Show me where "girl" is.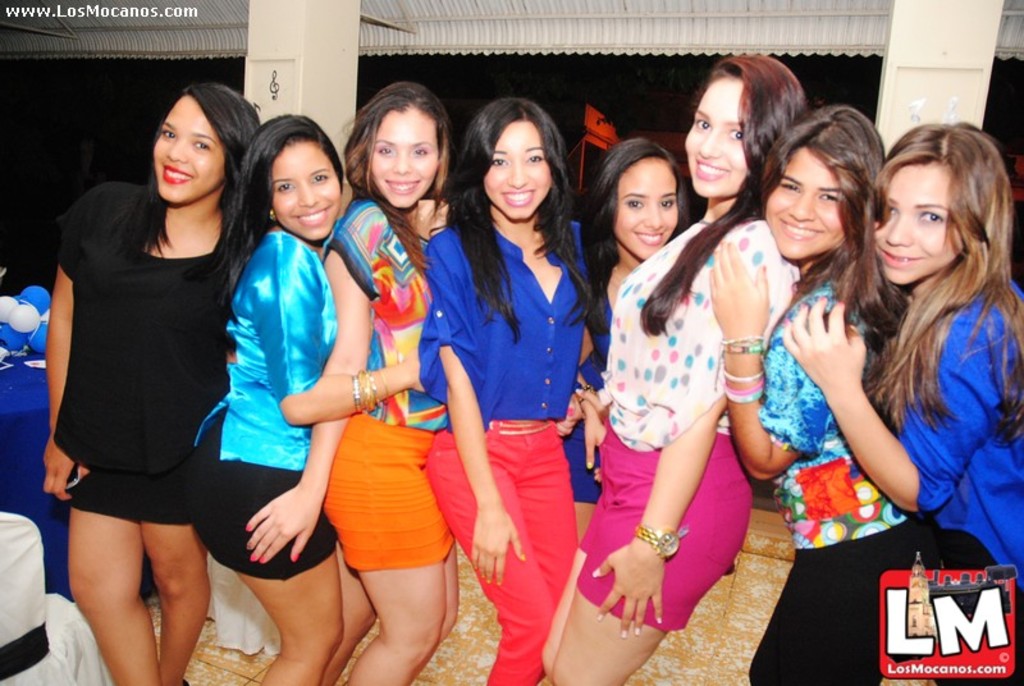
"girl" is at detection(556, 133, 681, 553).
